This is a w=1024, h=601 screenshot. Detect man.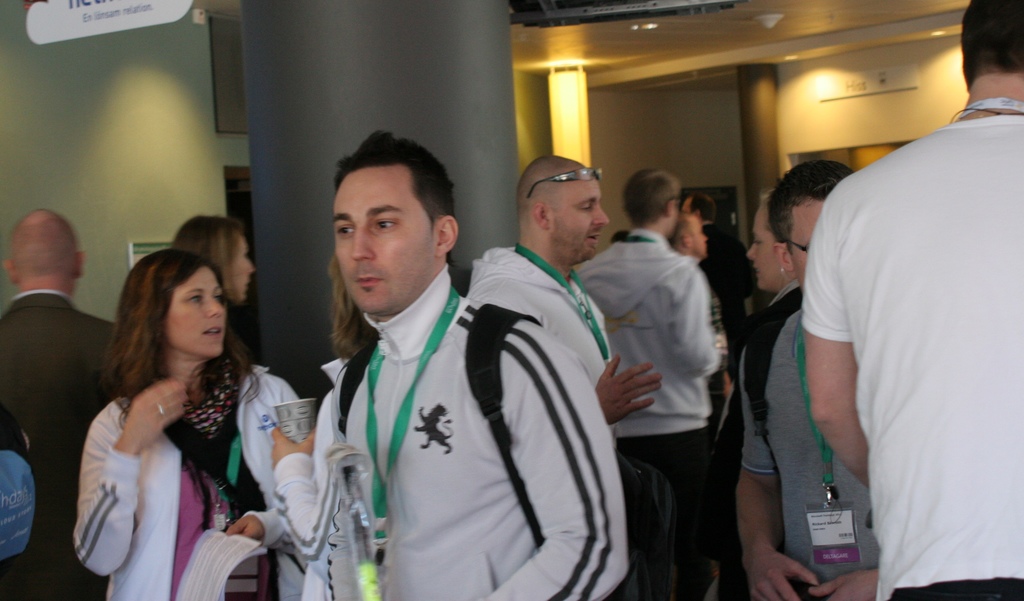
box=[0, 207, 122, 600].
